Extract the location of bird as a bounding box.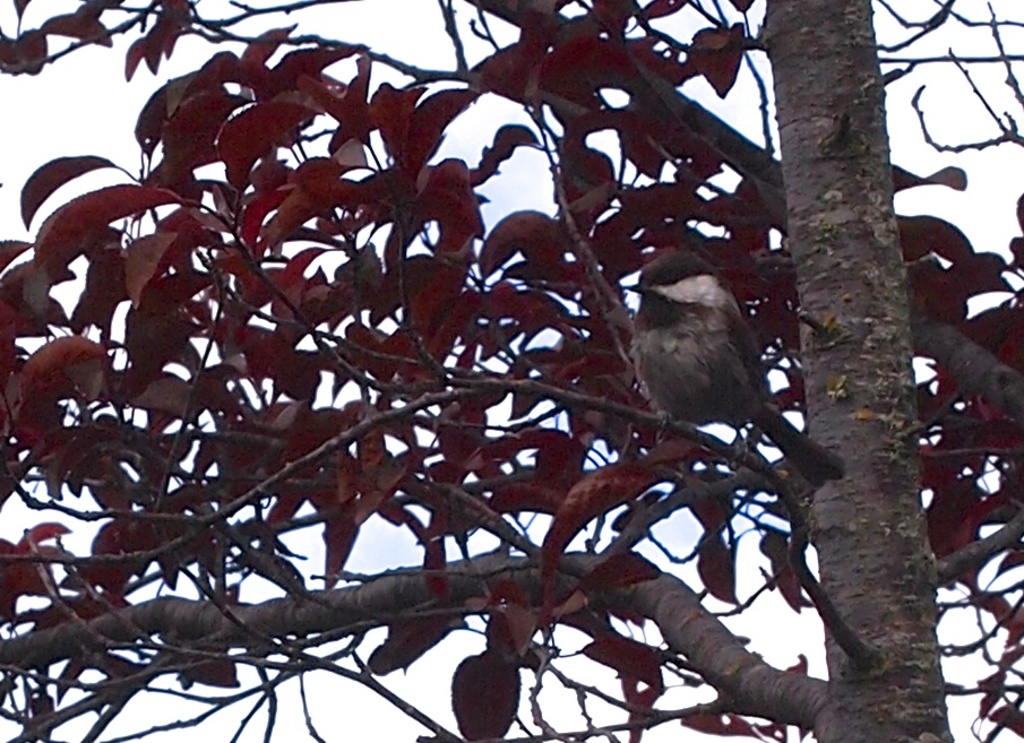
621 263 795 472.
